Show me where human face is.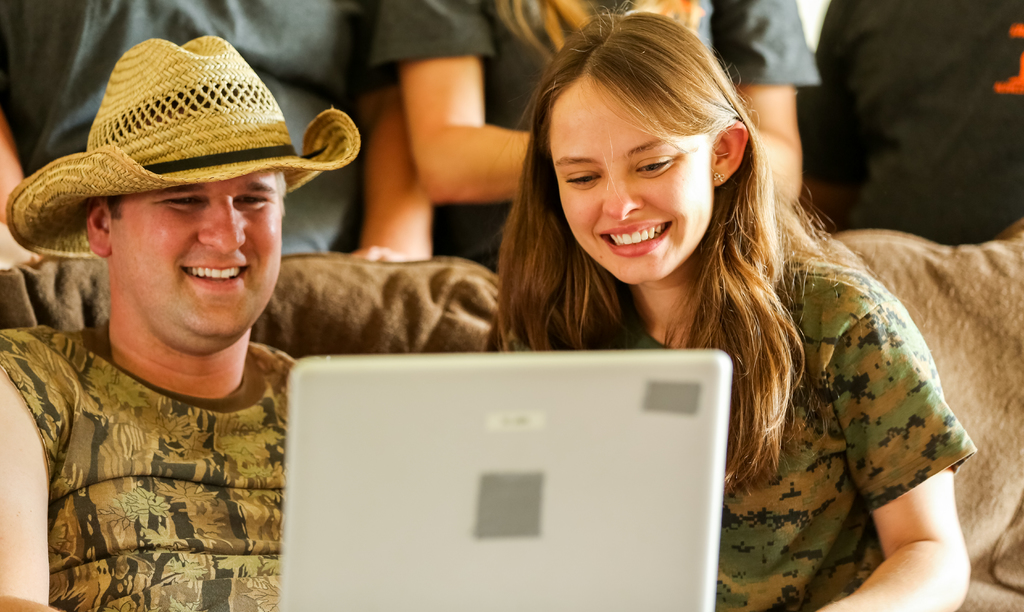
human face is at box=[545, 79, 717, 283].
